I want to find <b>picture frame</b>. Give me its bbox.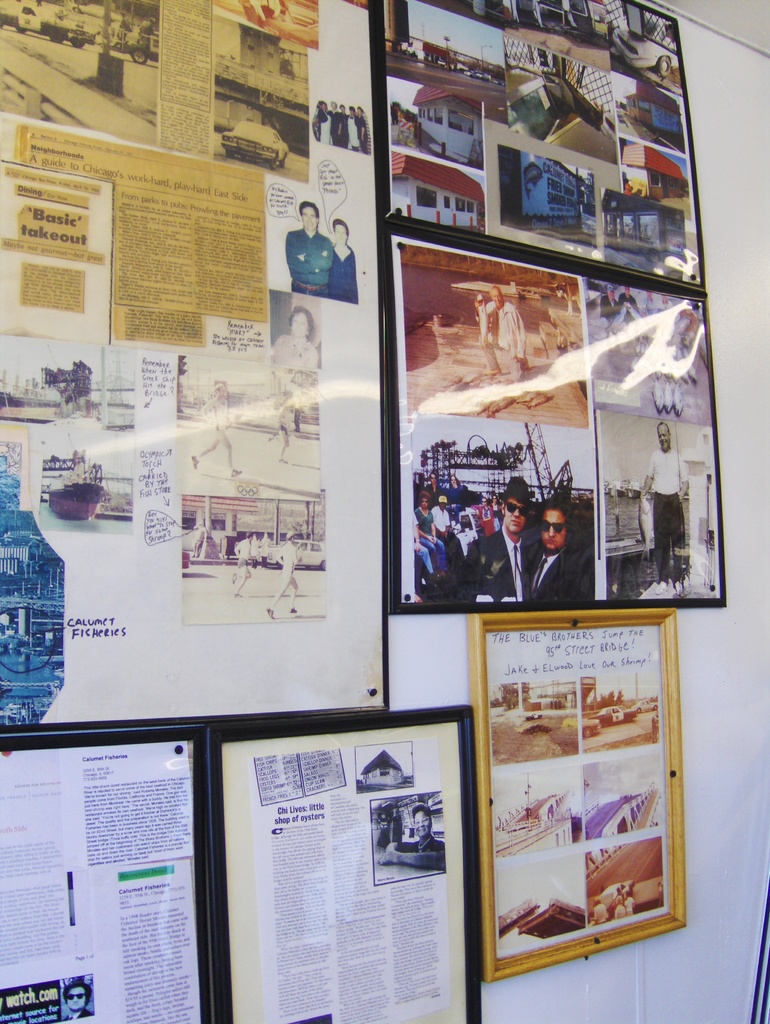
select_region(369, 0, 706, 287).
